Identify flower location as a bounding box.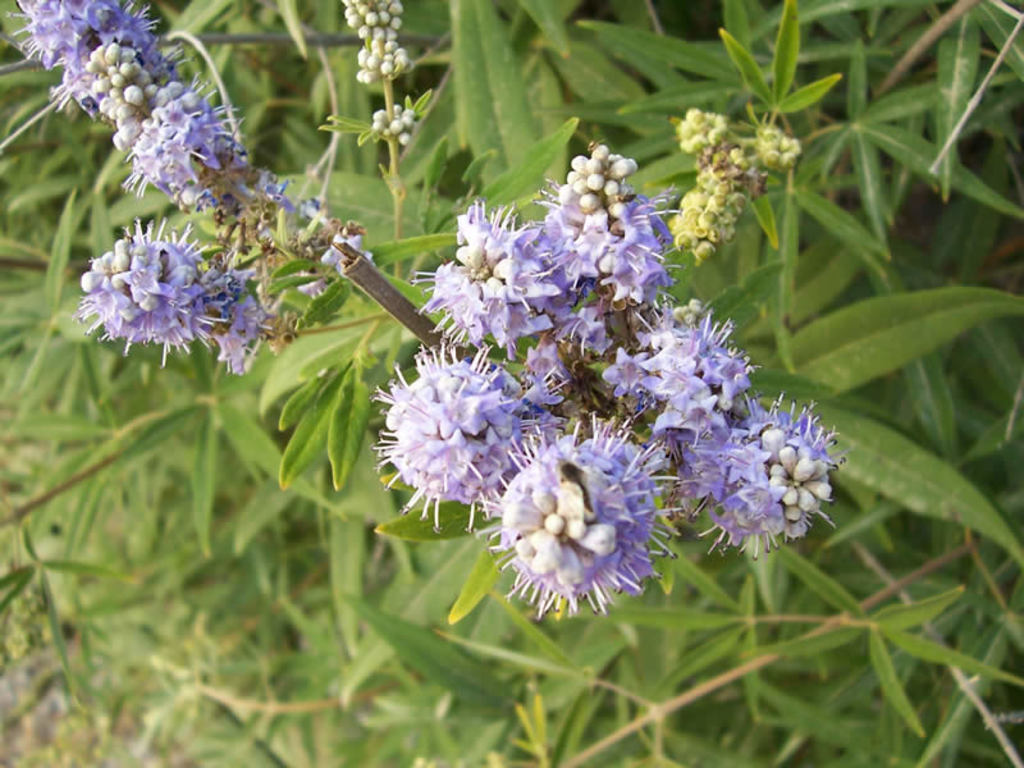
489, 426, 667, 616.
